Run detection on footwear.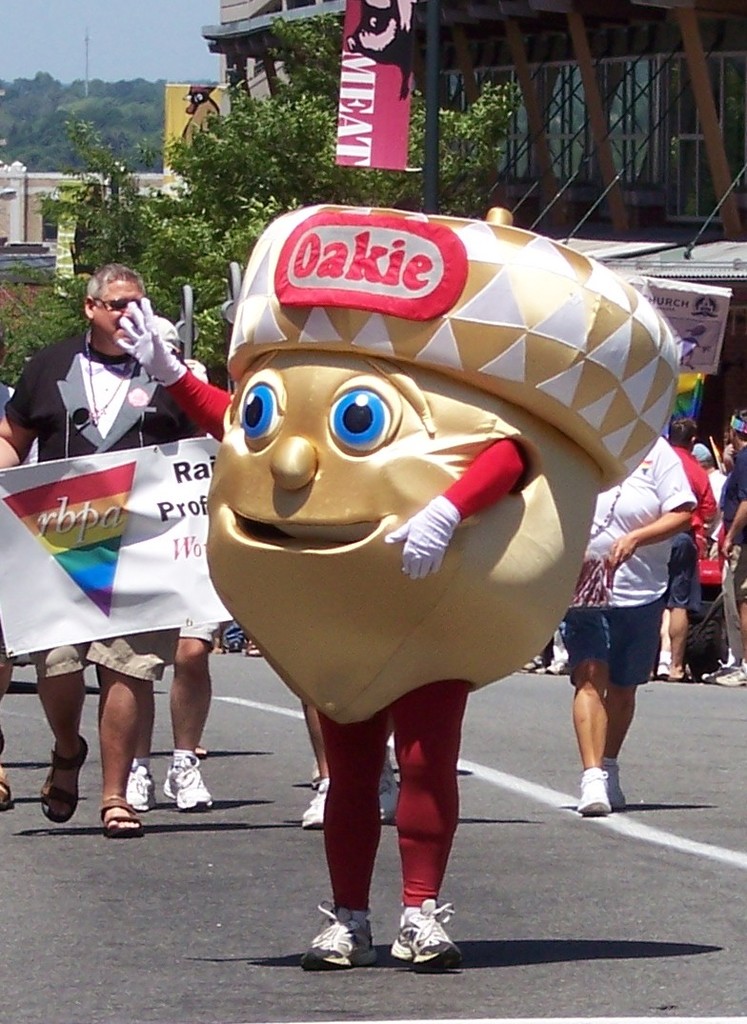
Result: {"x1": 377, "y1": 758, "x2": 404, "y2": 822}.
